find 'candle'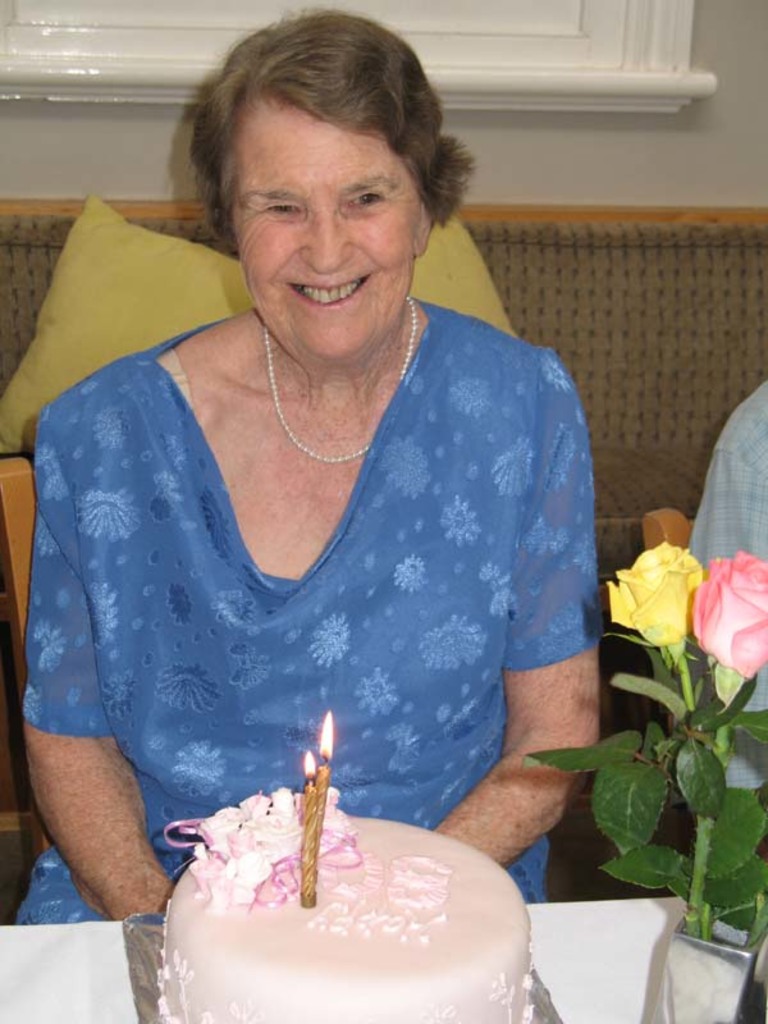
Rect(297, 758, 315, 910)
